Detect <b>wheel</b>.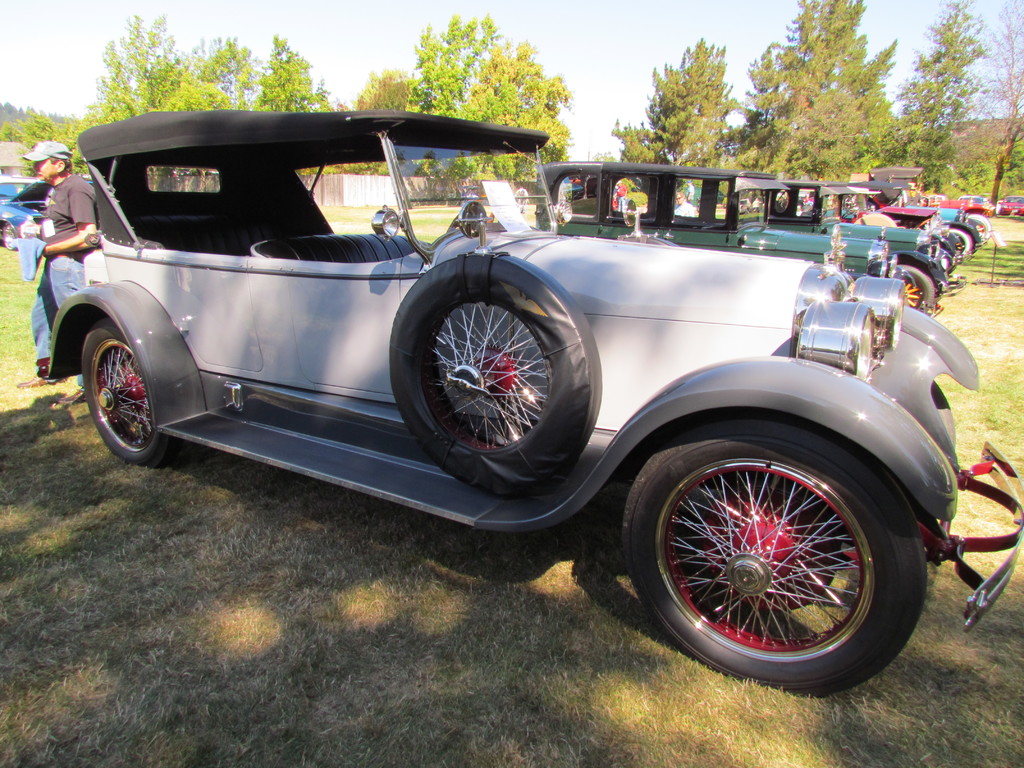
Detected at Rect(966, 218, 993, 240).
